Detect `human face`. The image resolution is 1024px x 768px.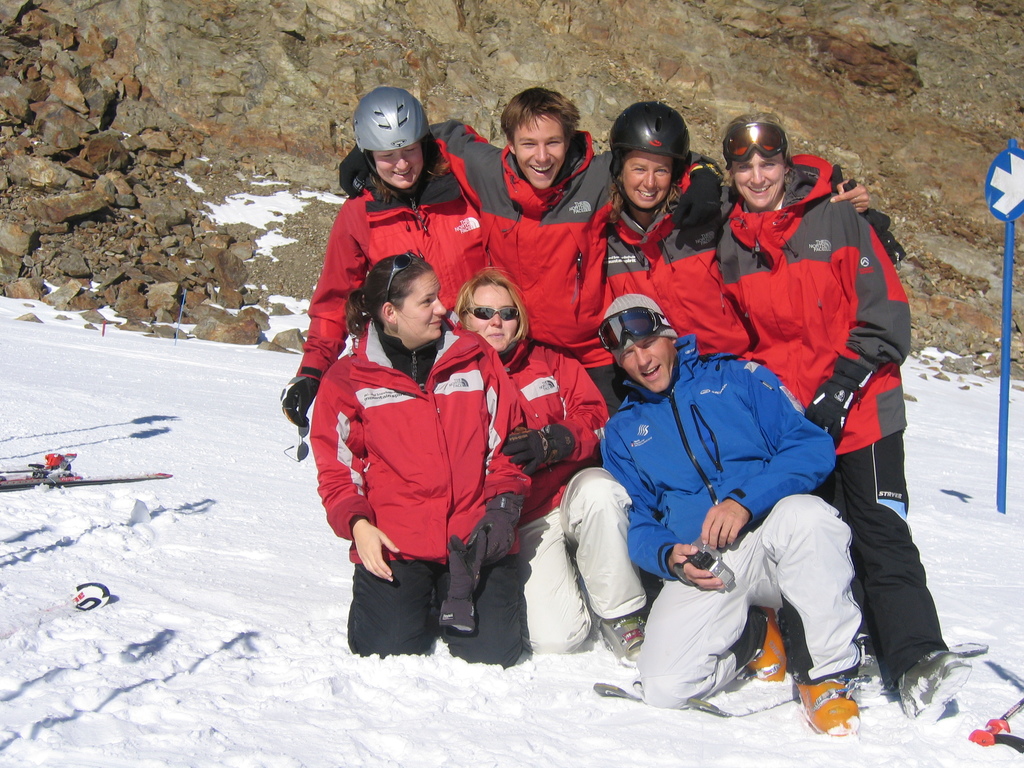
731/150/788/212.
